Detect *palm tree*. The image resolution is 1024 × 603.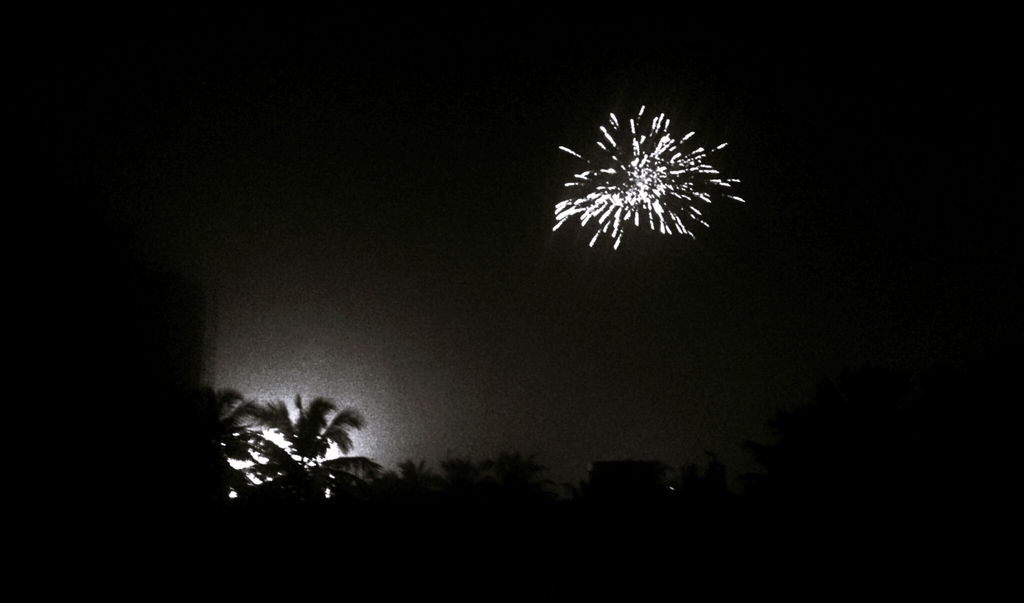
(109, 378, 236, 484).
